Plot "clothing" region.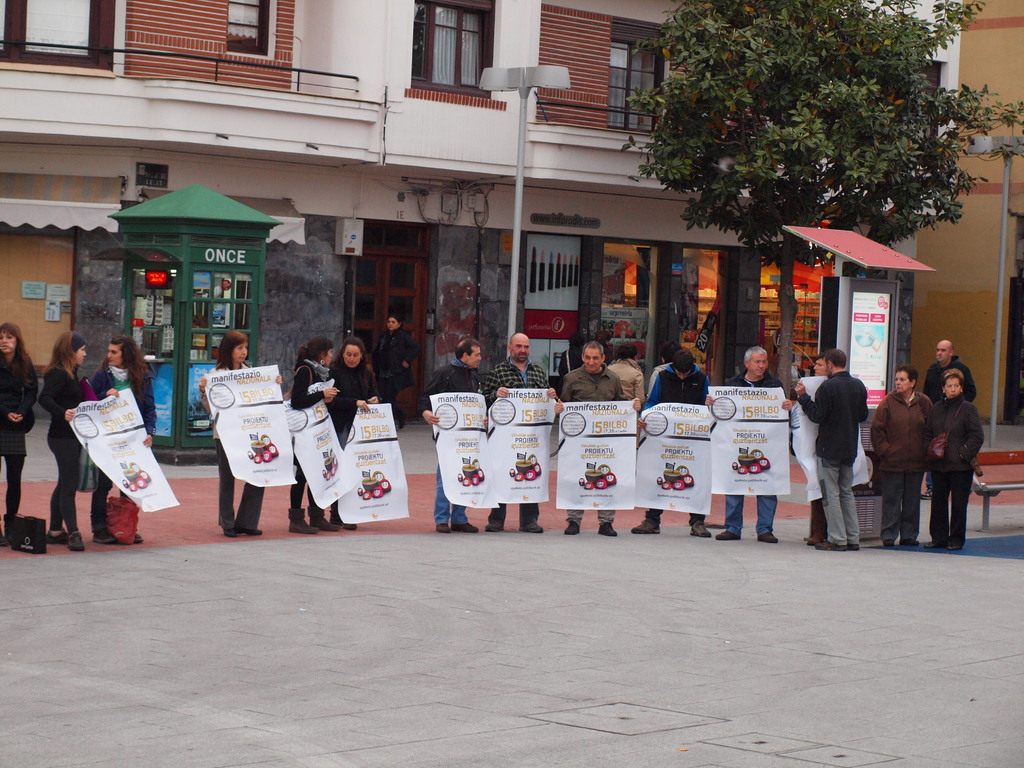
Plotted at rect(329, 360, 378, 460).
